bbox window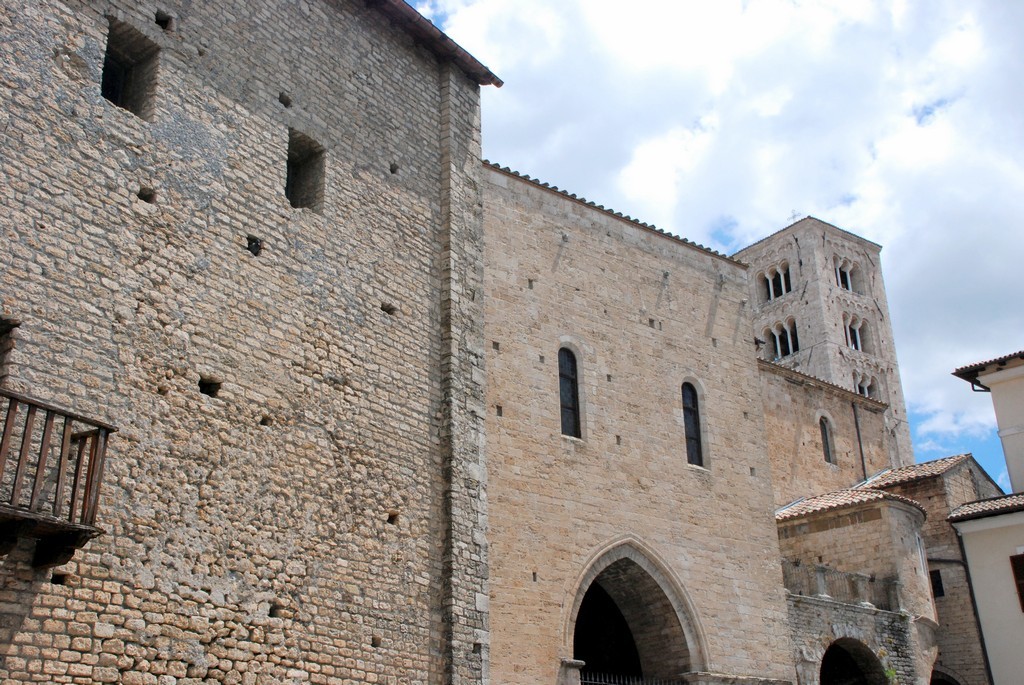
region(105, 21, 168, 124)
